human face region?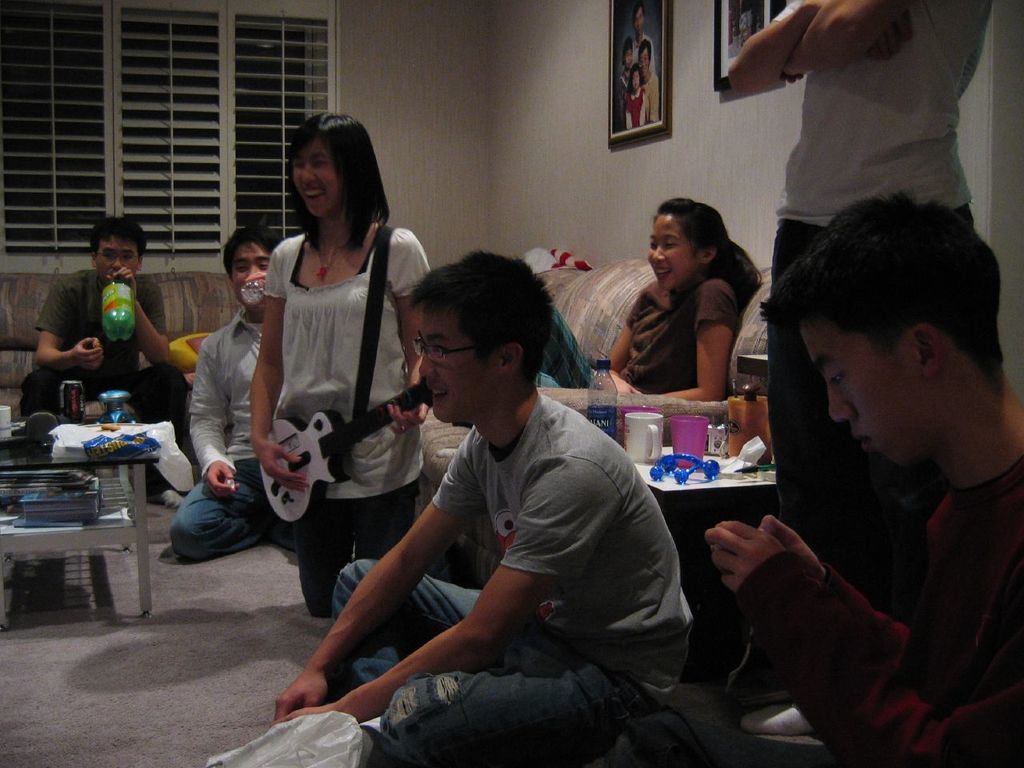
422,309,502,425
